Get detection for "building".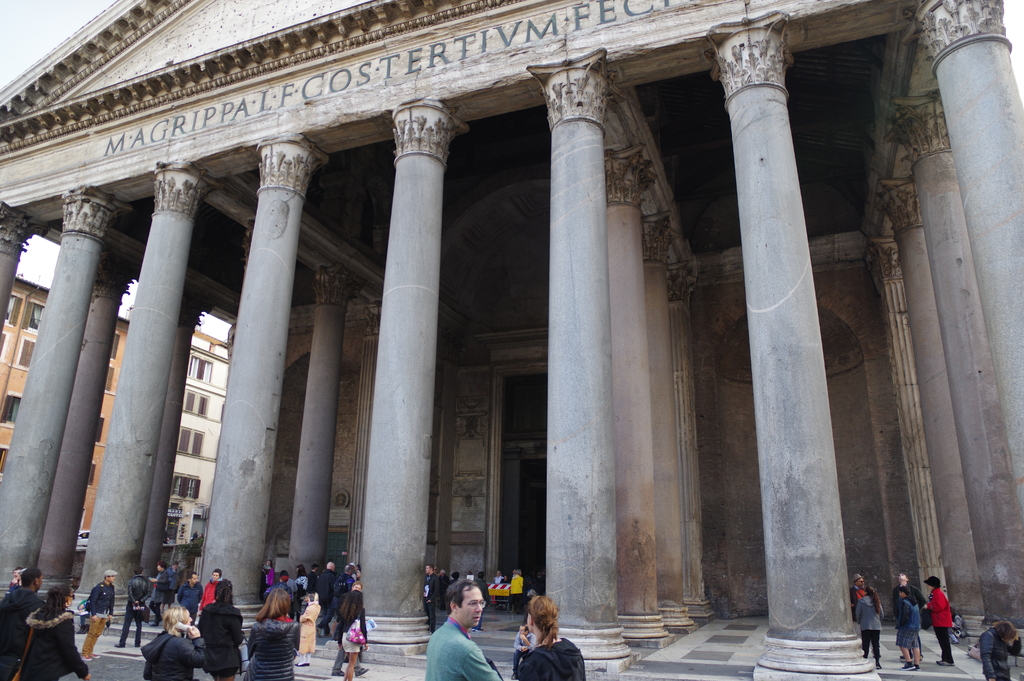
Detection: x1=0, y1=275, x2=132, y2=529.
